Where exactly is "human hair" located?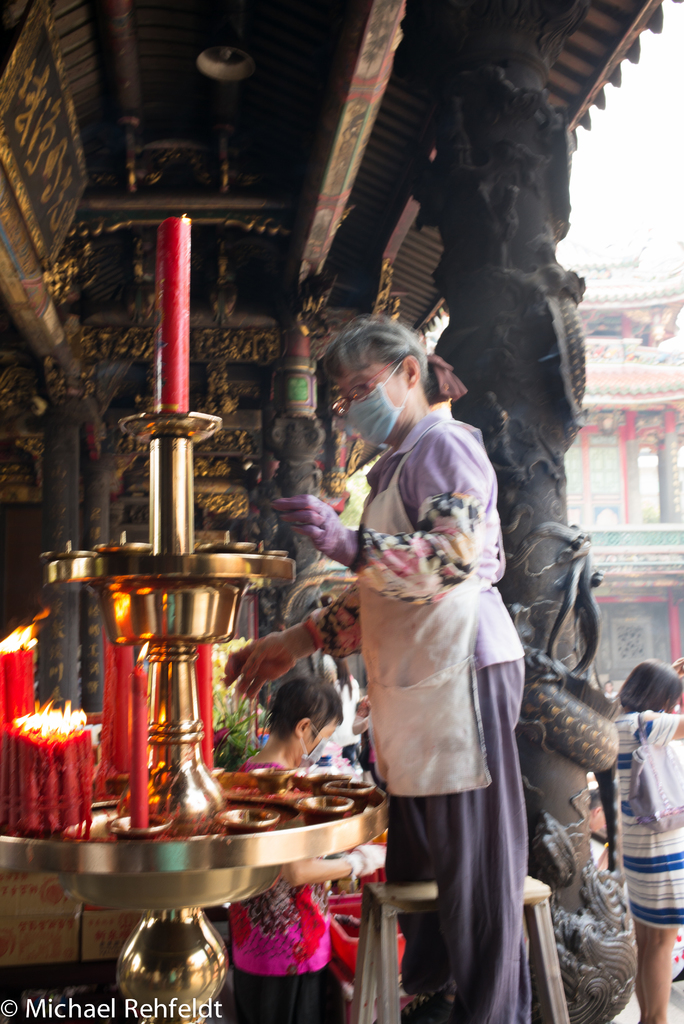
Its bounding box is pyautogui.locateOnScreen(324, 317, 443, 397).
